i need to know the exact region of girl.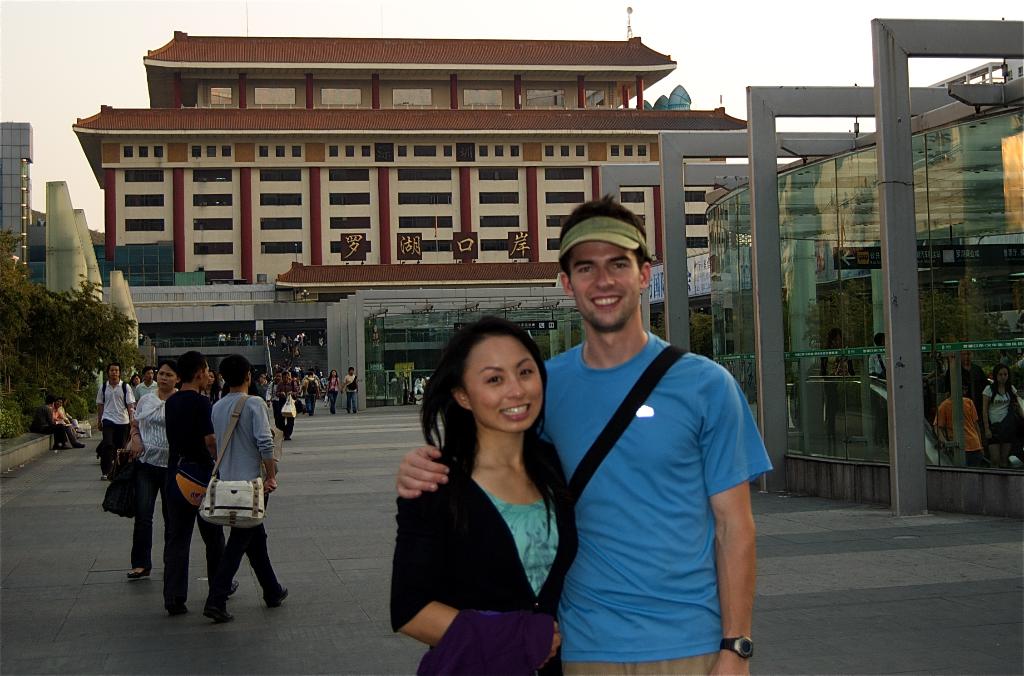
Region: {"x1": 279, "y1": 367, "x2": 295, "y2": 440}.
